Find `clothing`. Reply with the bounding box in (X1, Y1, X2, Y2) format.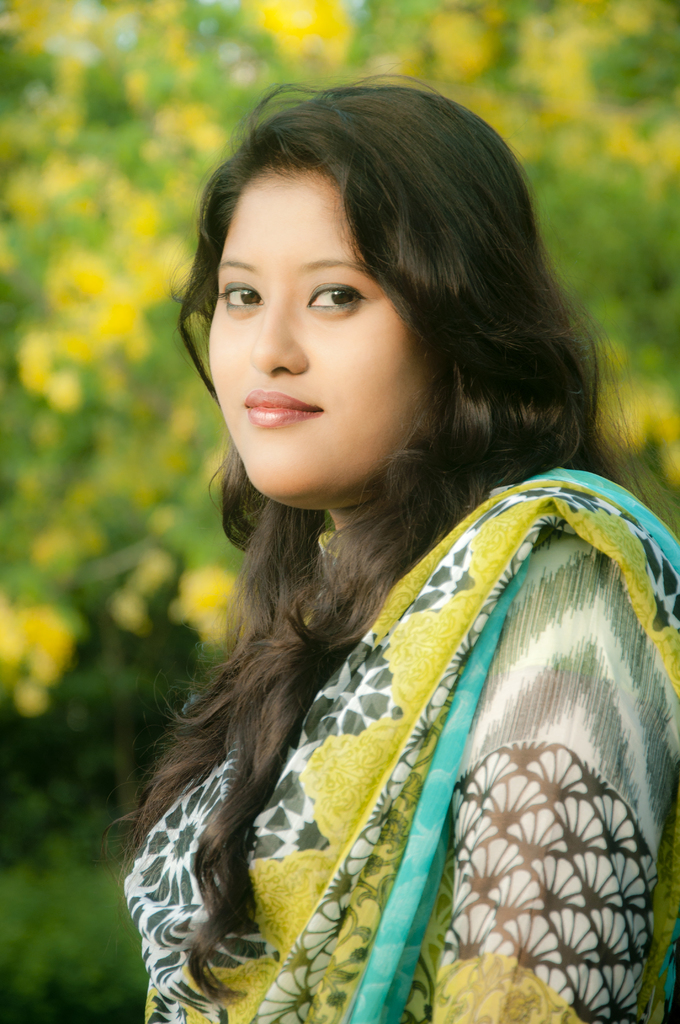
(124, 354, 672, 1023).
